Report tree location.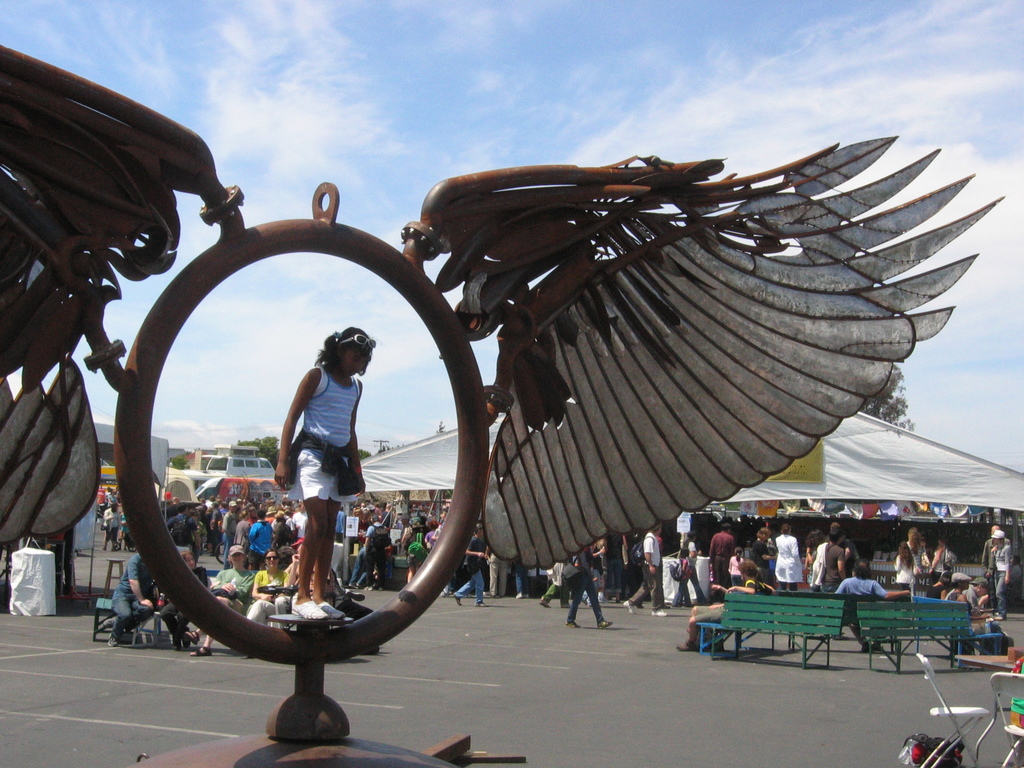
Report: bbox(857, 363, 920, 433).
